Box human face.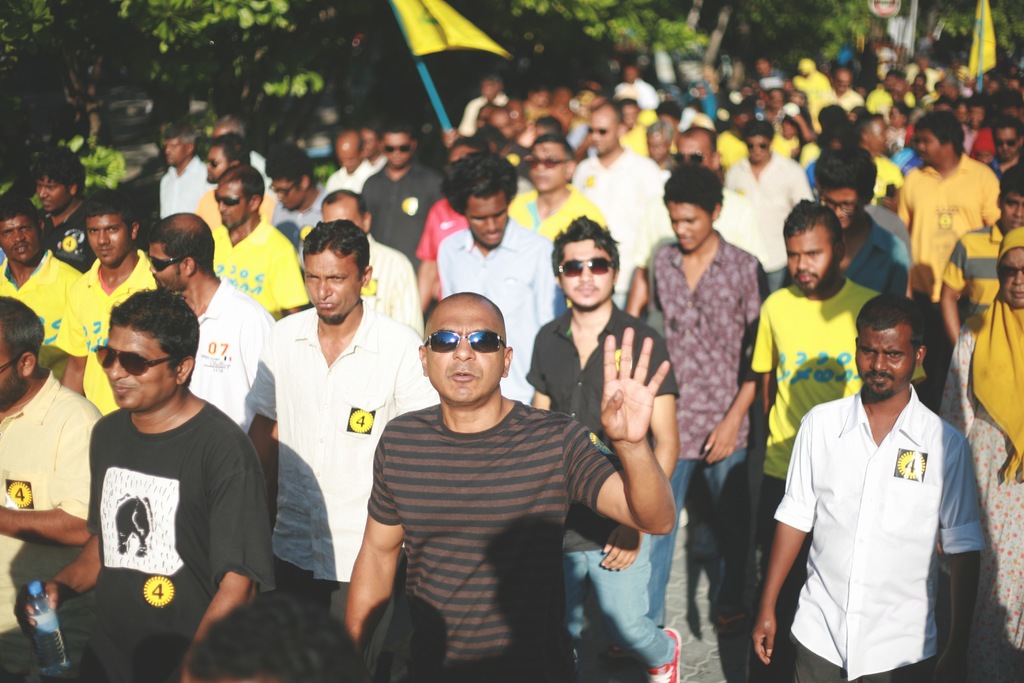
box(665, 195, 707, 251).
